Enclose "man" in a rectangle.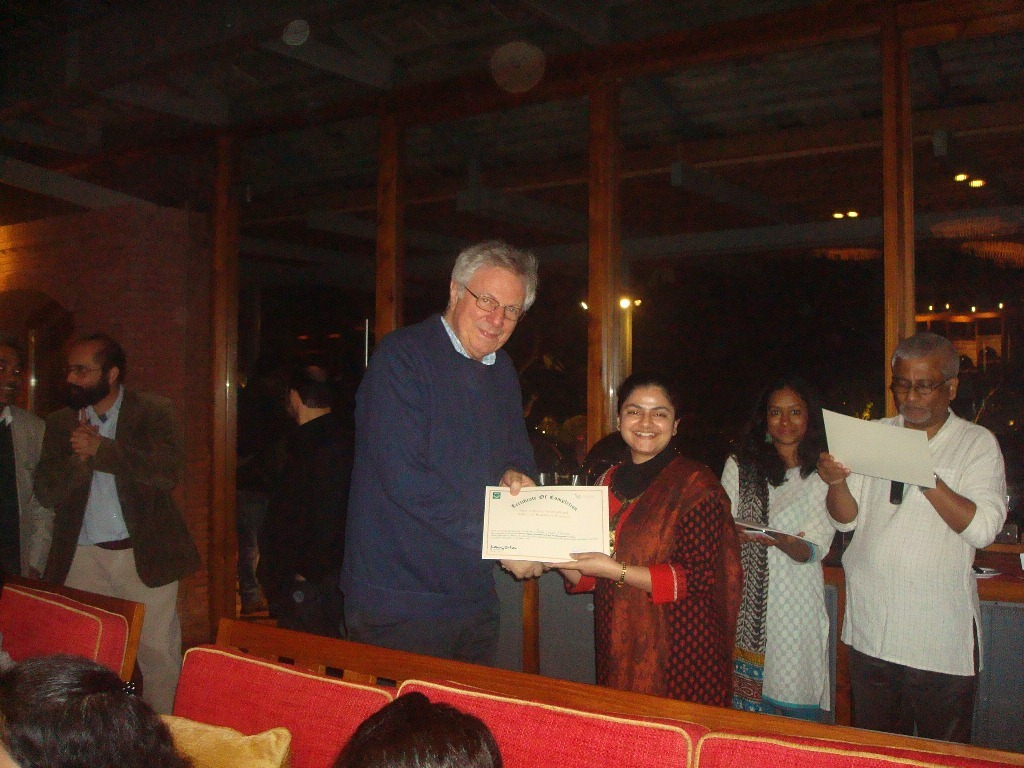
select_region(816, 332, 1007, 738).
